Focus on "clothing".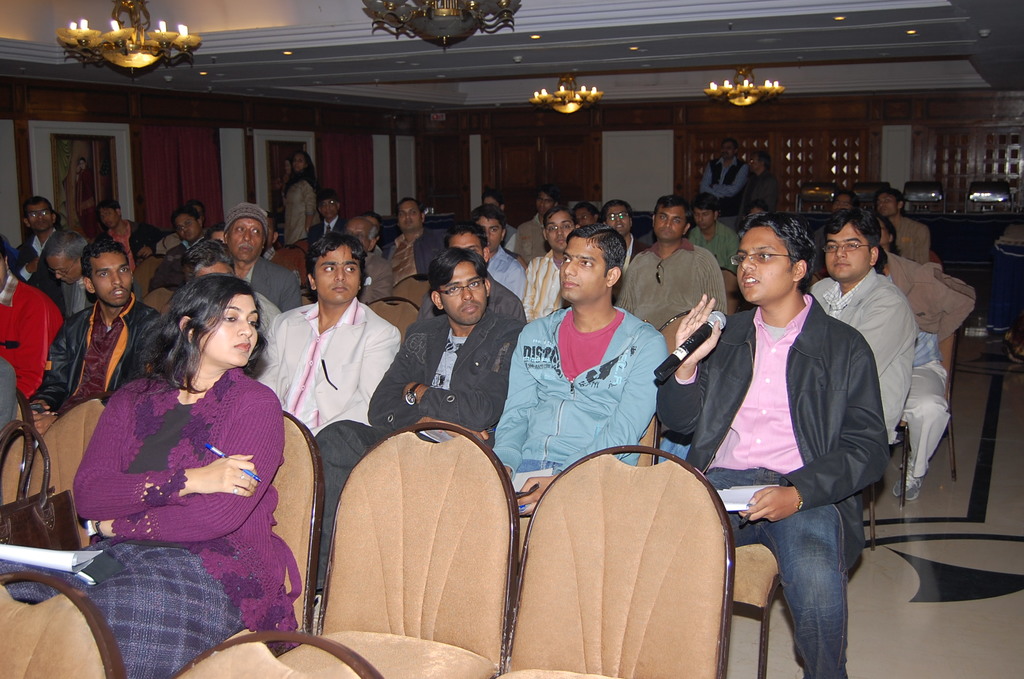
Focused at detection(878, 273, 948, 479).
